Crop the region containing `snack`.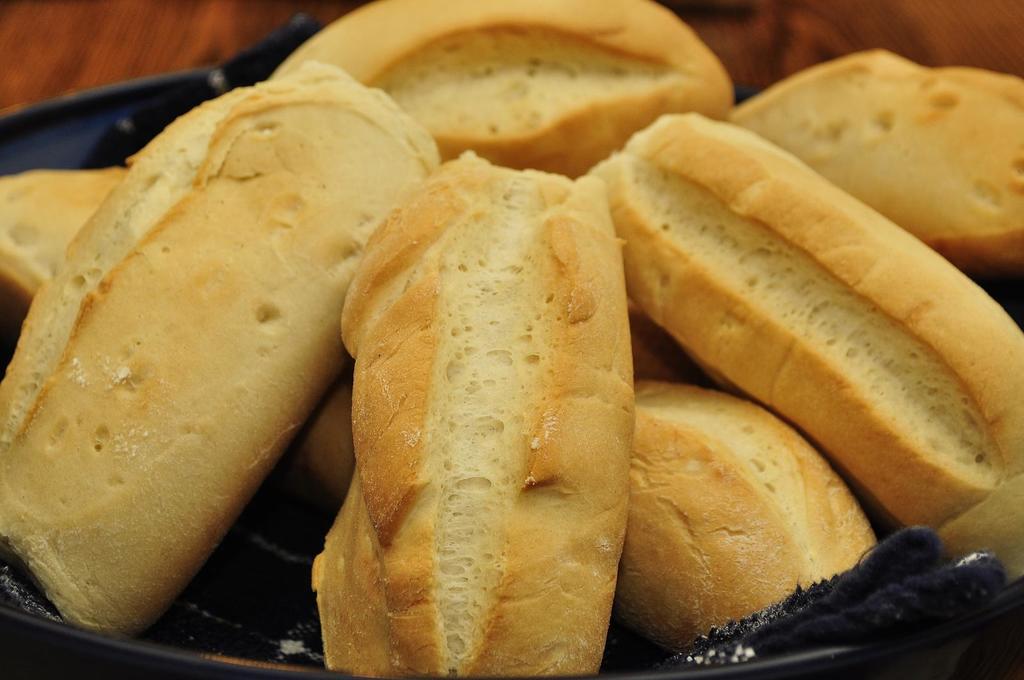
Crop region: x1=611, y1=378, x2=883, y2=661.
